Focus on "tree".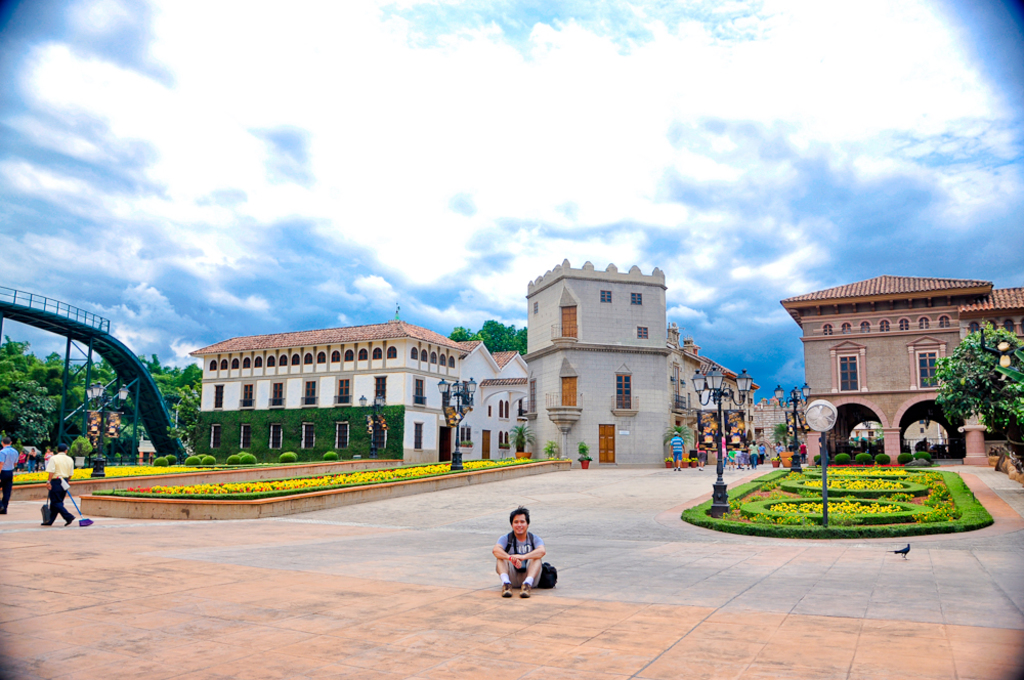
Focused at x1=662 y1=422 x2=693 y2=456.
